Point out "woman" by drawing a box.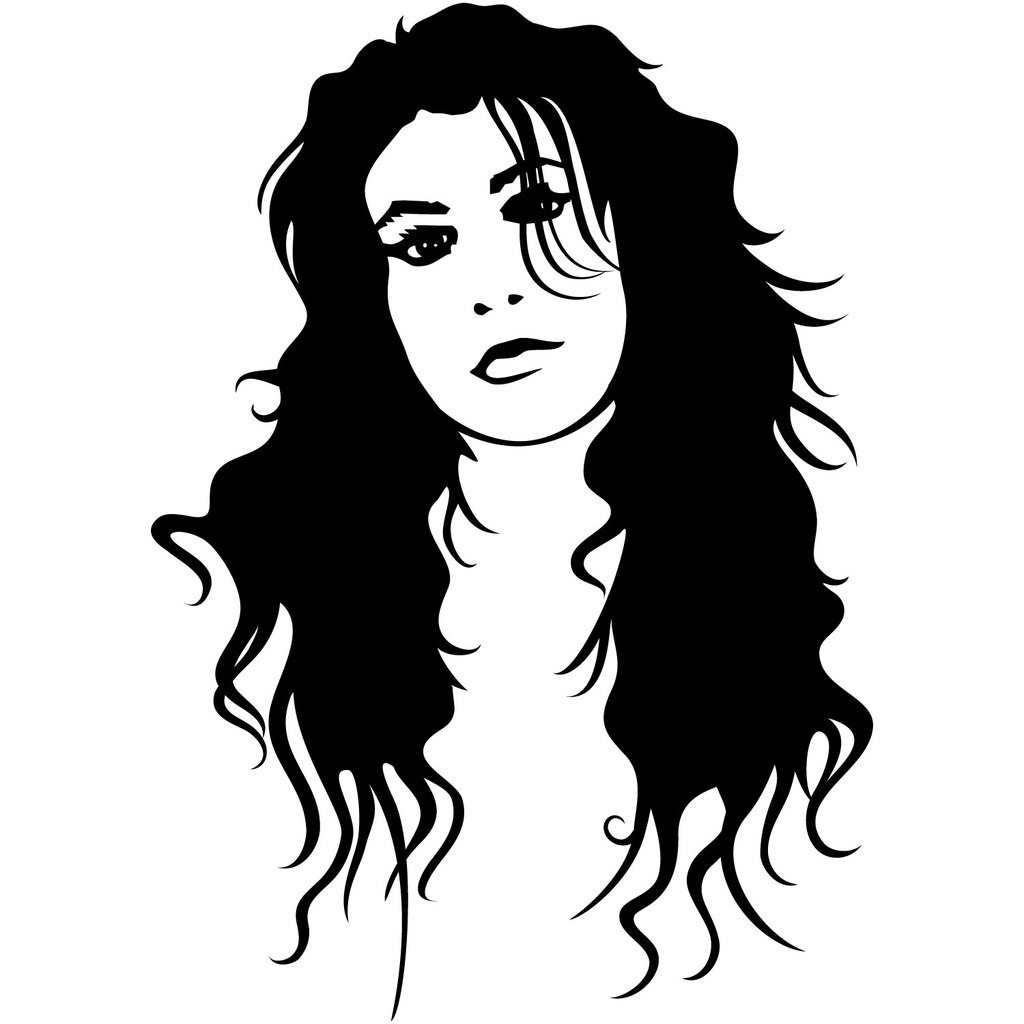
locate(171, 8, 866, 993).
